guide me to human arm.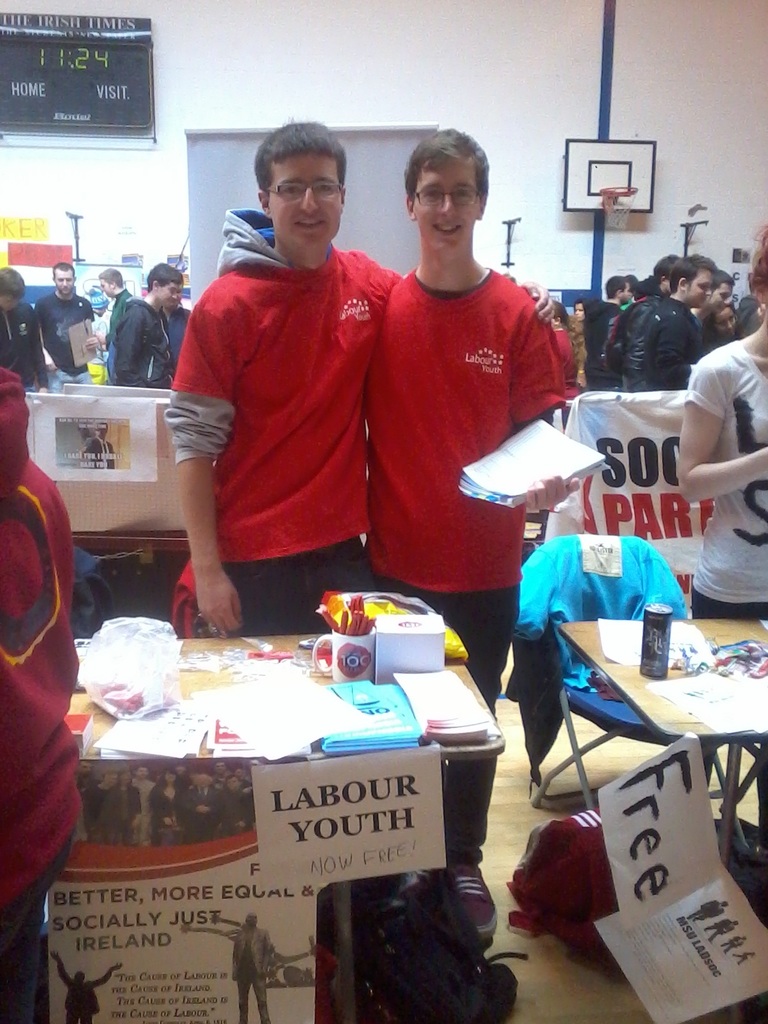
Guidance: locate(705, 330, 714, 347).
